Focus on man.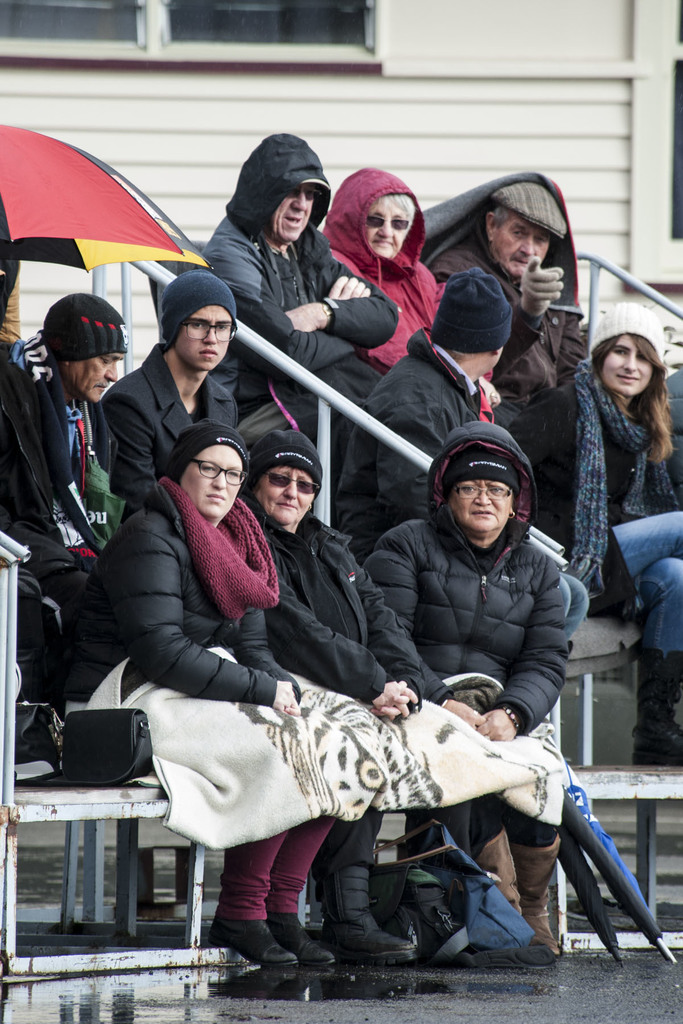
Focused at region(0, 289, 126, 716).
